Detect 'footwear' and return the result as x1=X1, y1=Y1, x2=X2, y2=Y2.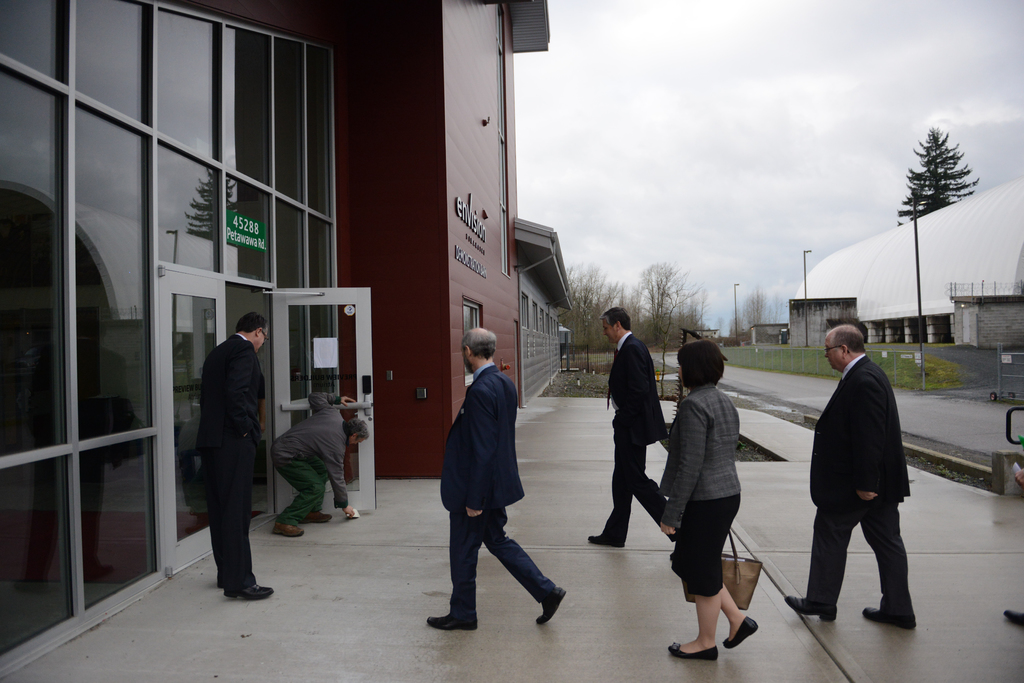
x1=536, y1=586, x2=567, y2=624.
